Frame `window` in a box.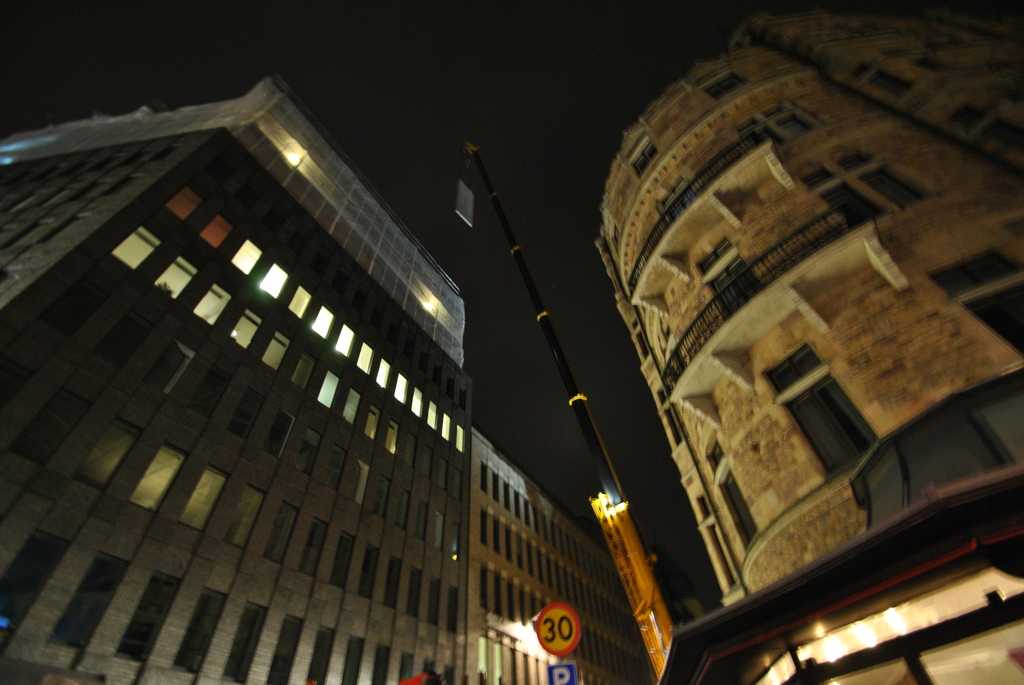
<region>271, 621, 308, 677</region>.
